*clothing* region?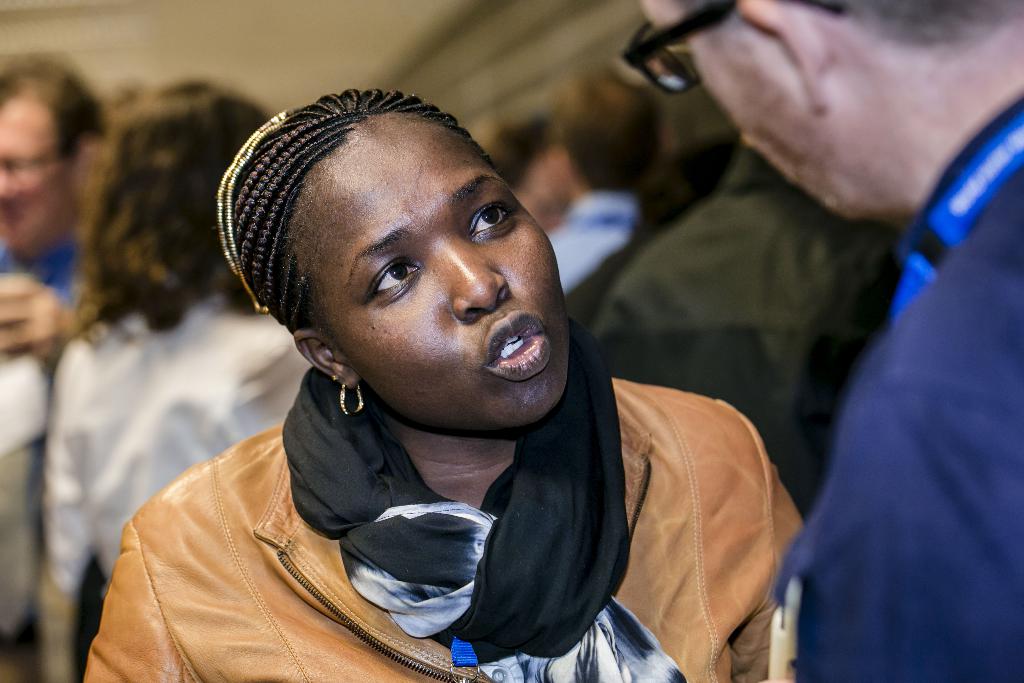
Rect(35, 310, 311, 682)
